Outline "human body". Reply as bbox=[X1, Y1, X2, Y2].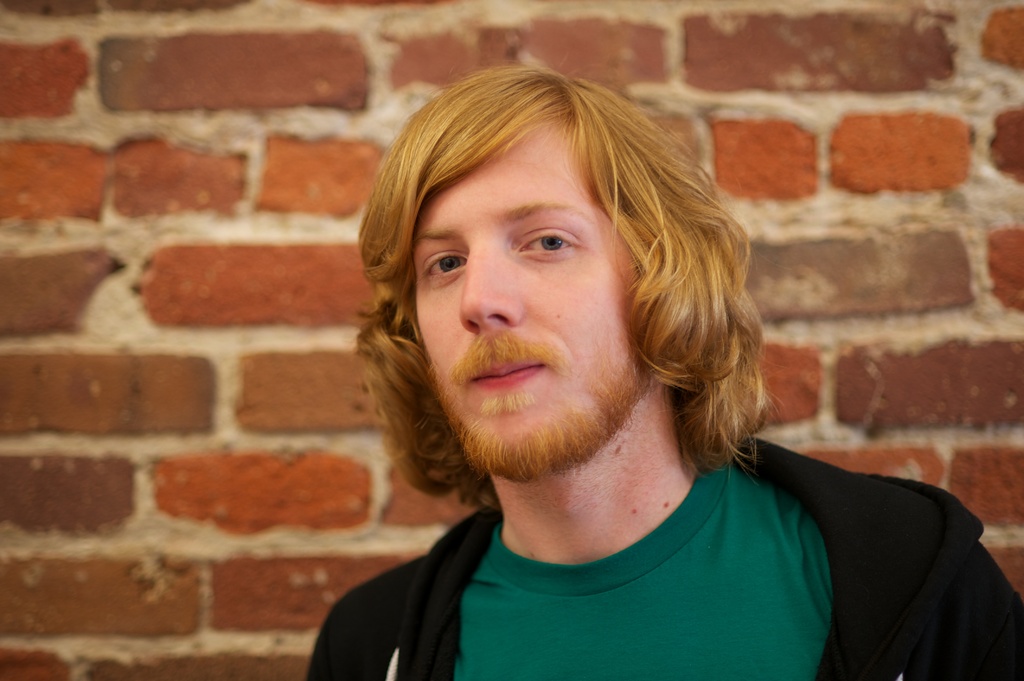
bbox=[300, 59, 1023, 680].
